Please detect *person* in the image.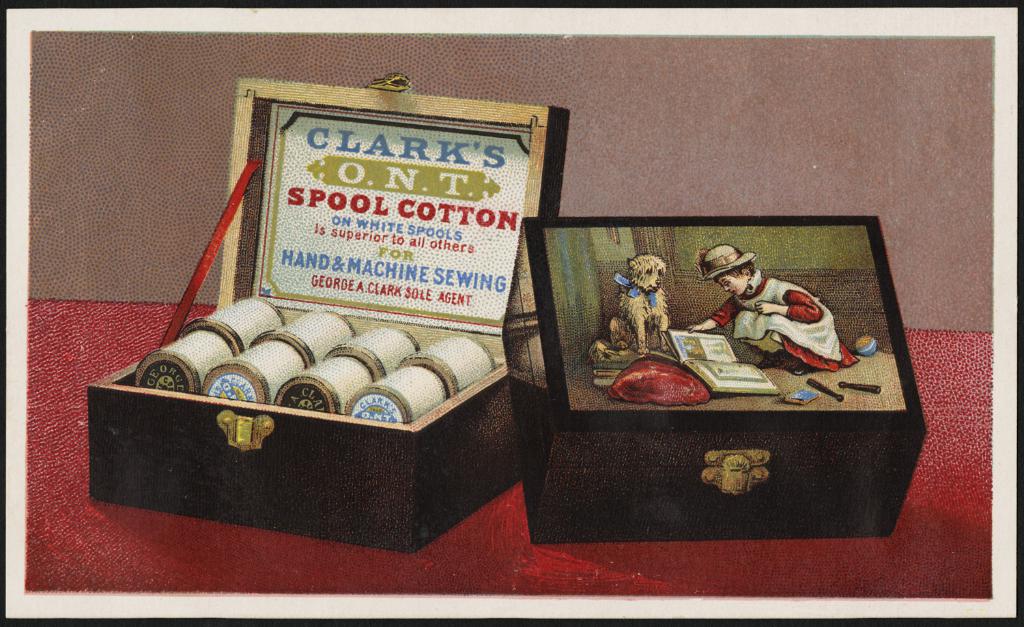
[694,237,844,390].
